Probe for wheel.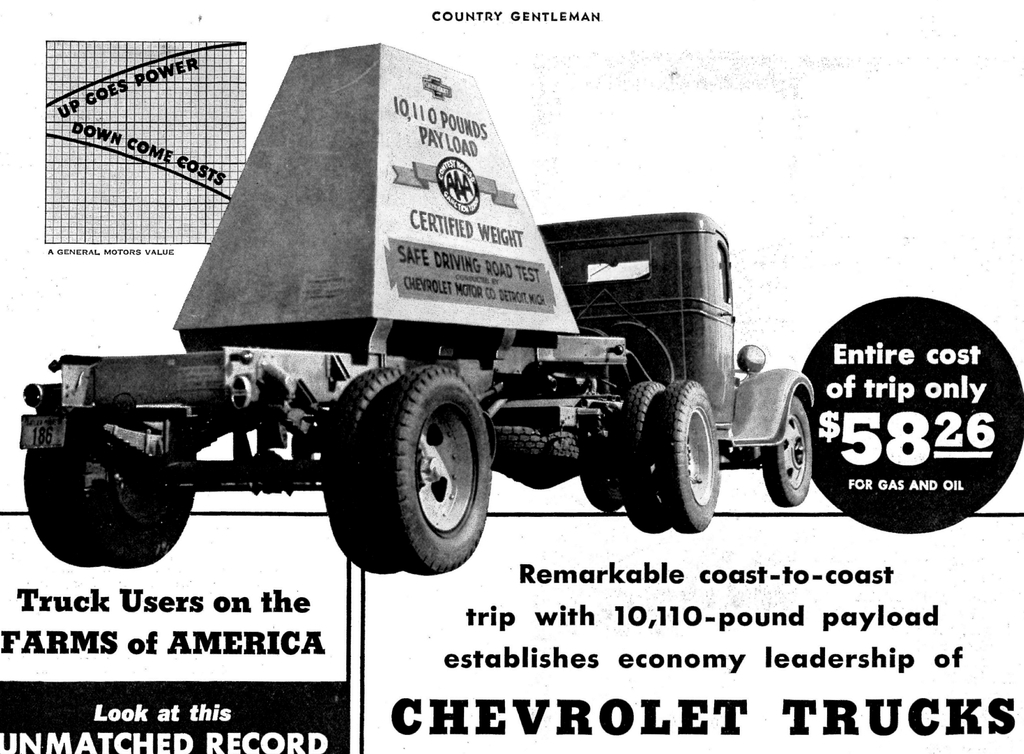
Probe result: select_region(755, 392, 817, 509).
